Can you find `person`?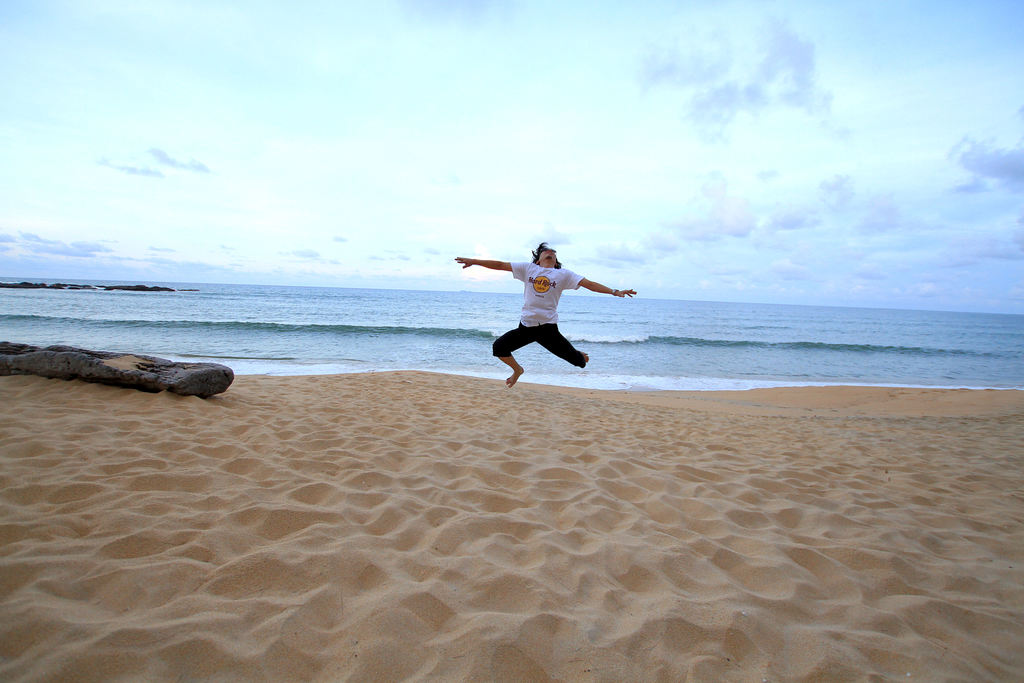
Yes, bounding box: detection(454, 249, 631, 389).
